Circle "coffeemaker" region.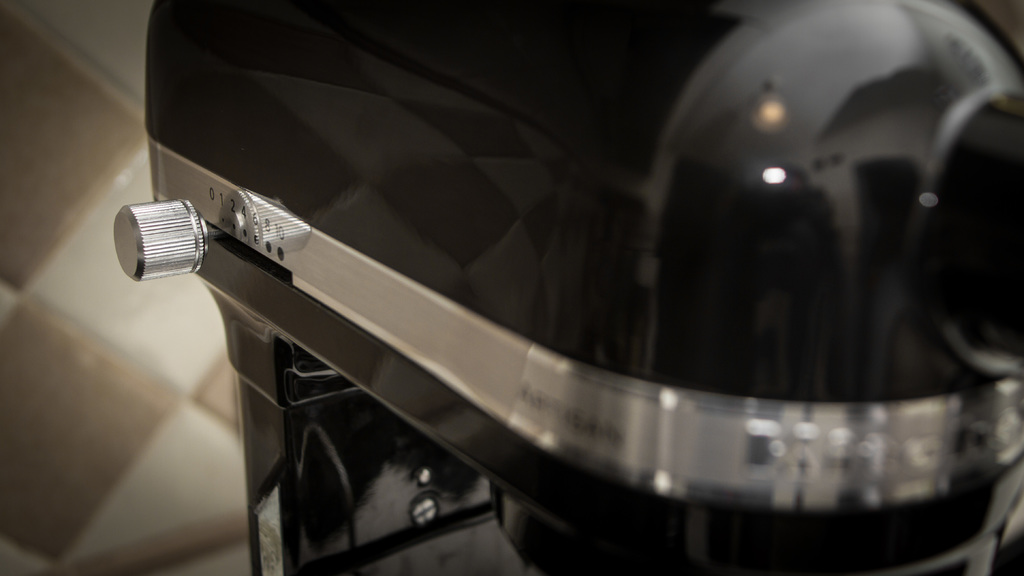
Region: 109:0:1023:575.
